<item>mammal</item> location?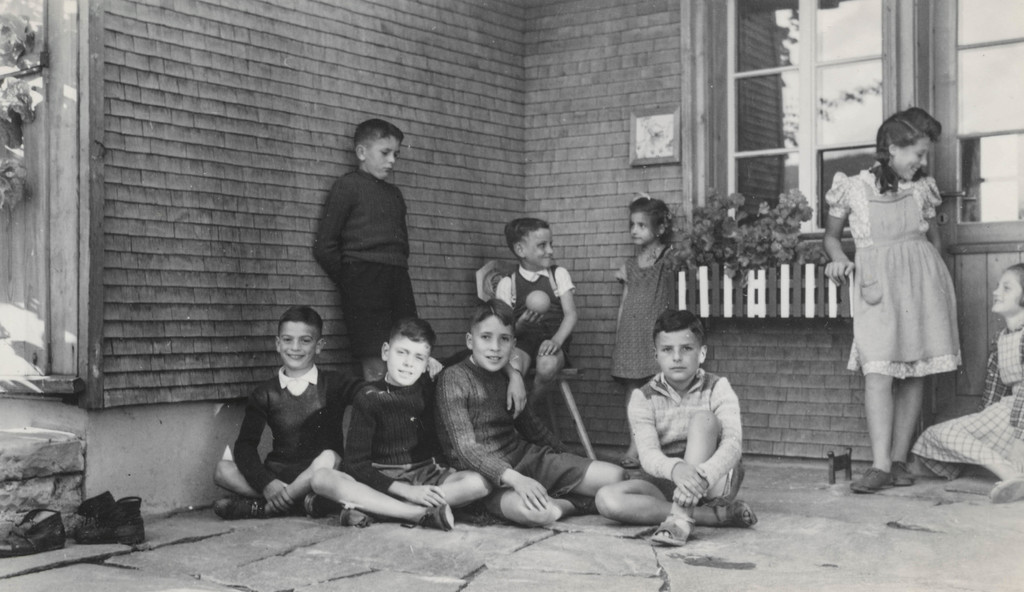
box(430, 285, 624, 528)
